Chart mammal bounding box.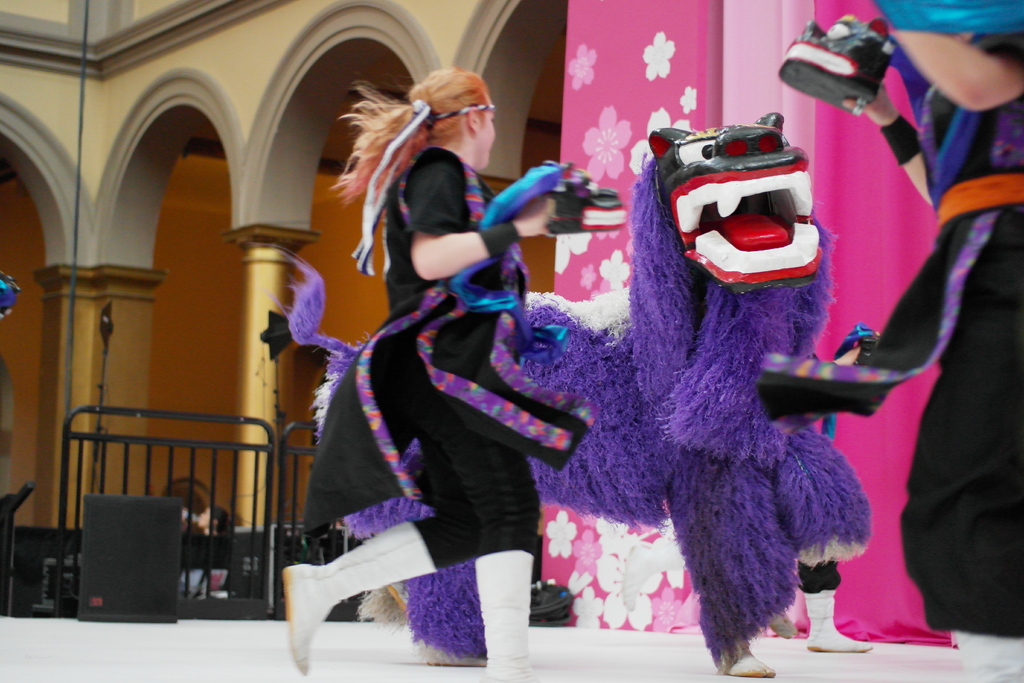
Charted: Rect(771, 0, 1023, 682).
